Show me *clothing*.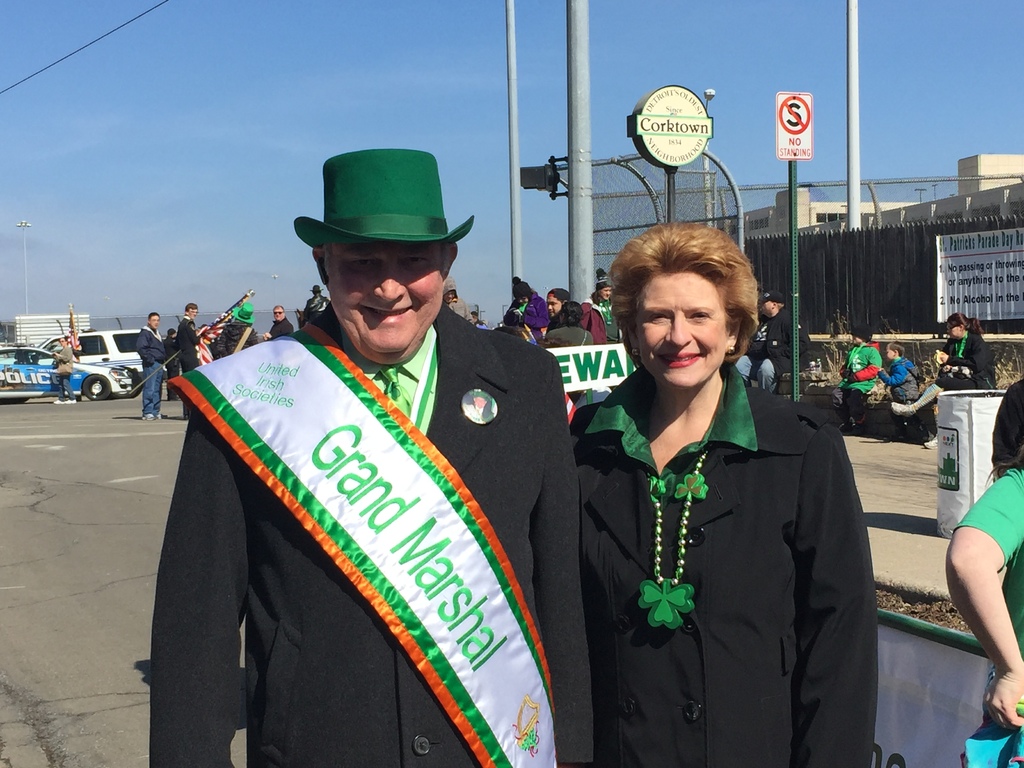
*clothing* is here: (438, 279, 473, 326).
